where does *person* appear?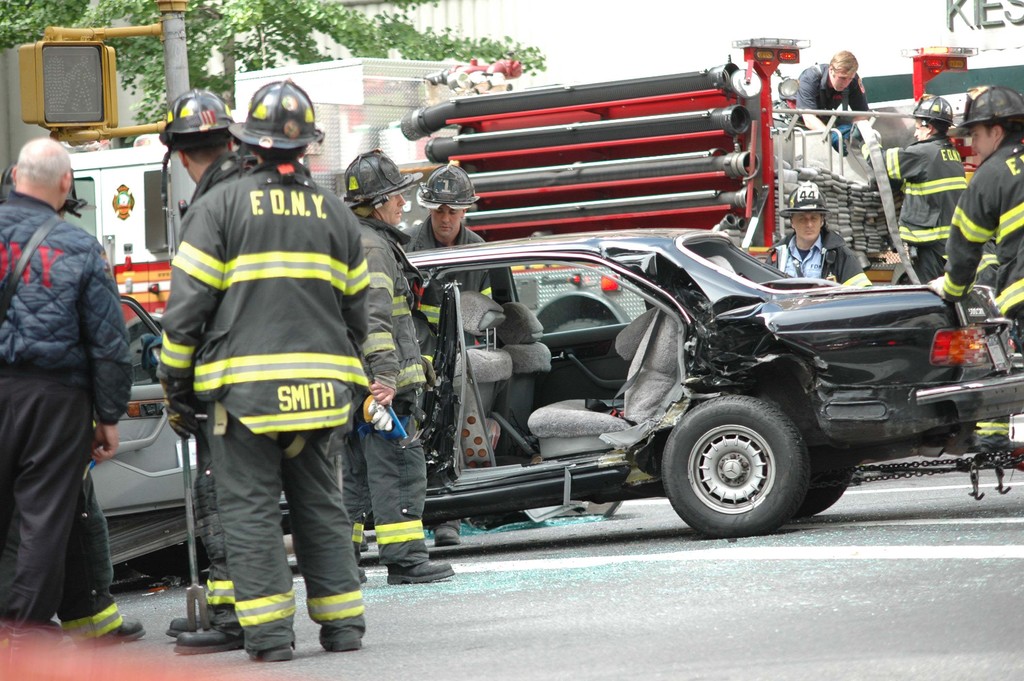
Appears at bbox(757, 172, 874, 288).
